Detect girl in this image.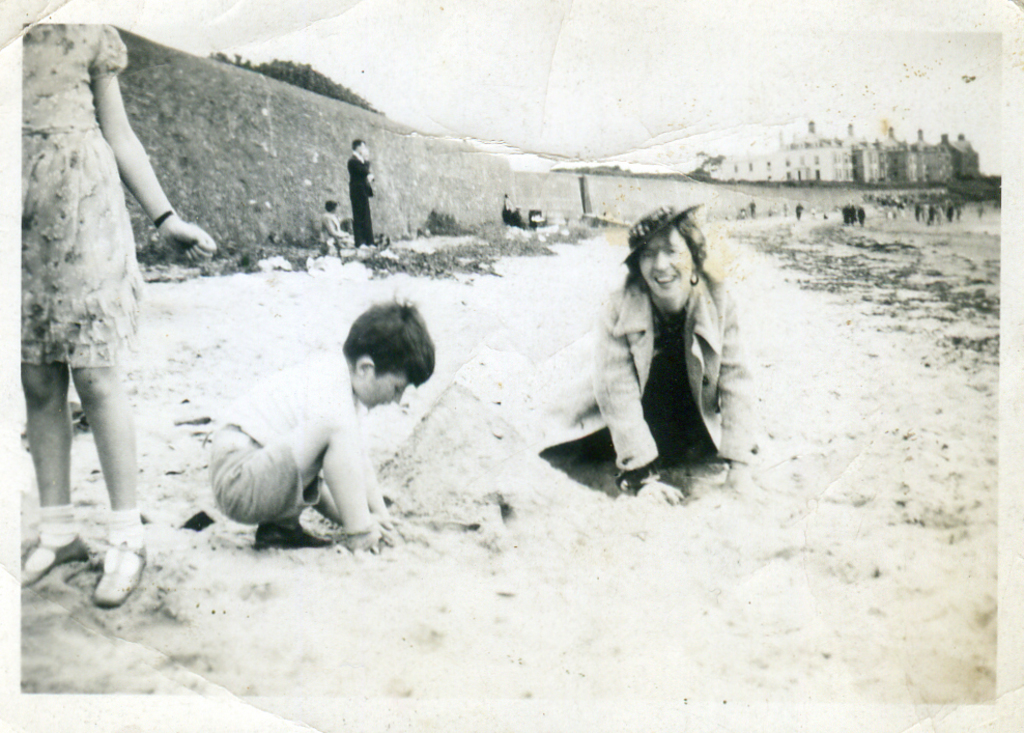
Detection: box=[11, 20, 210, 610].
